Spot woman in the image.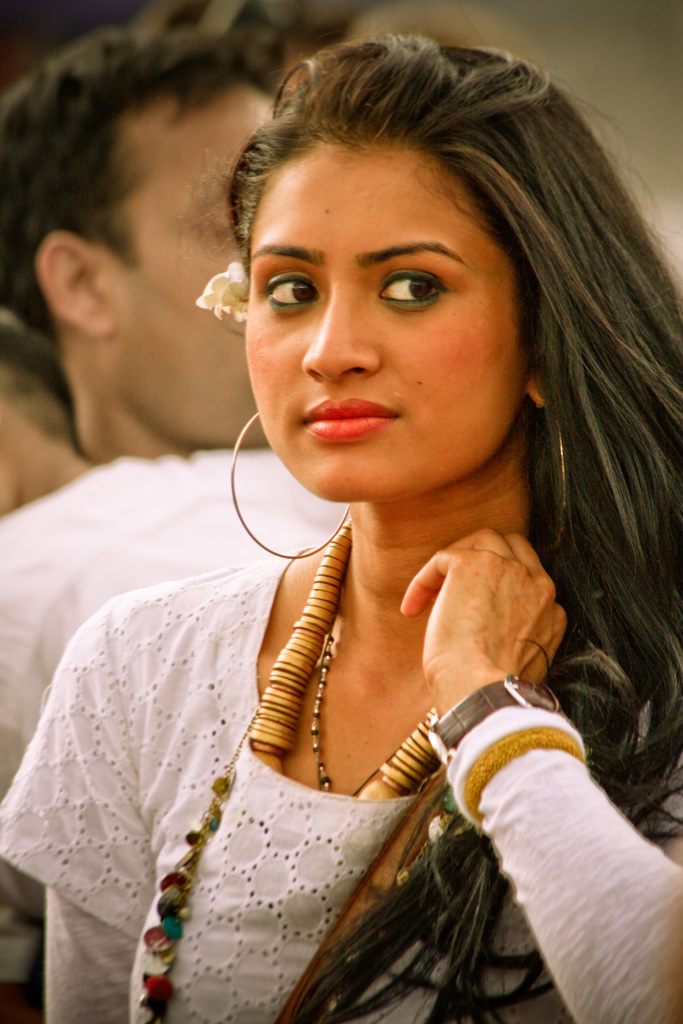
woman found at locate(0, 0, 682, 1002).
